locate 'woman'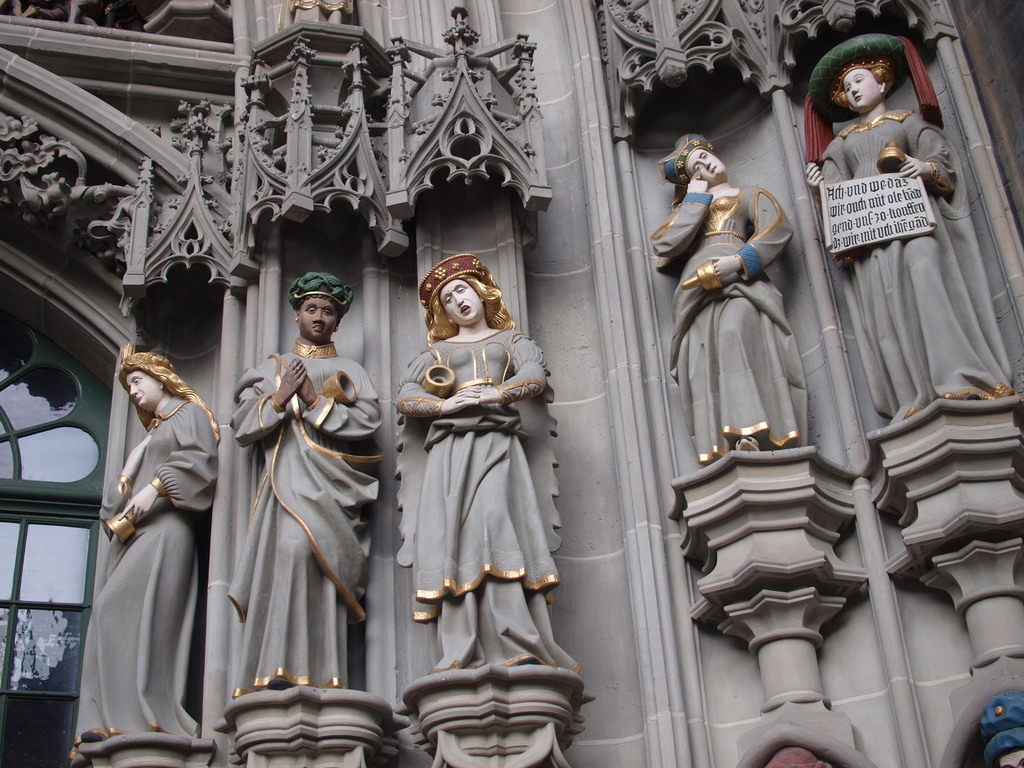
select_region(652, 135, 800, 466)
